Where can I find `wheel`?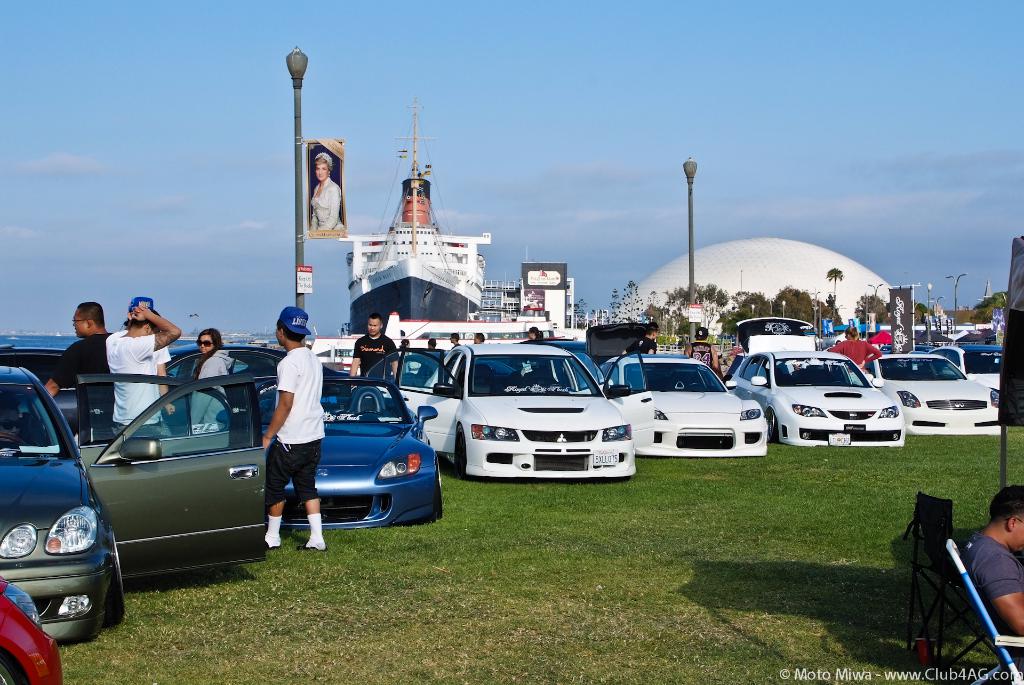
You can find it at bbox=[434, 456, 440, 517].
